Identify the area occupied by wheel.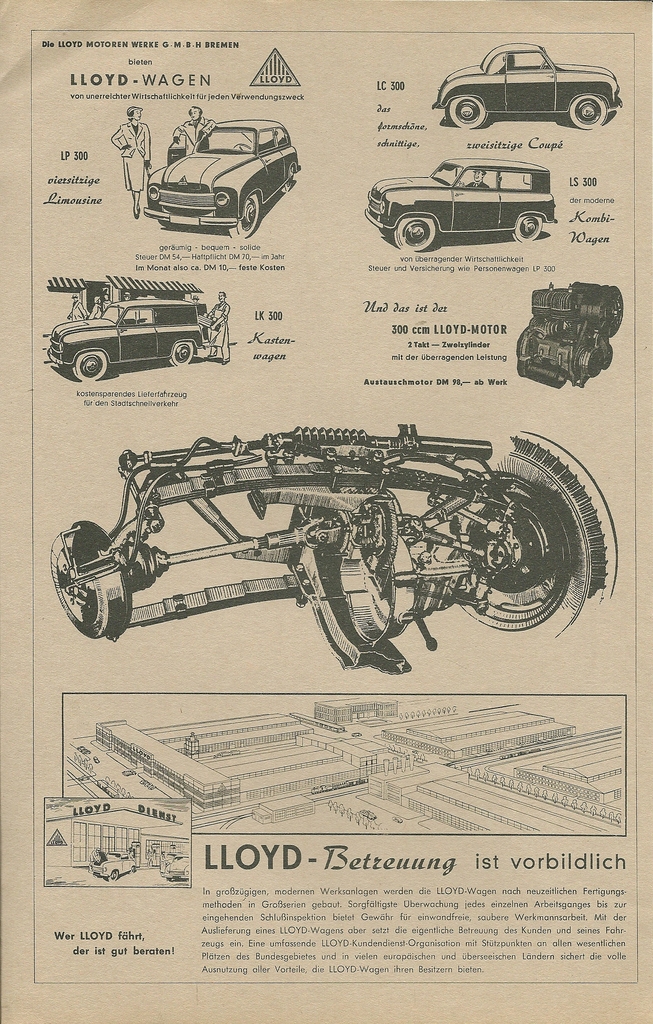
Area: x1=51 y1=518 x2=130 y2=637.
